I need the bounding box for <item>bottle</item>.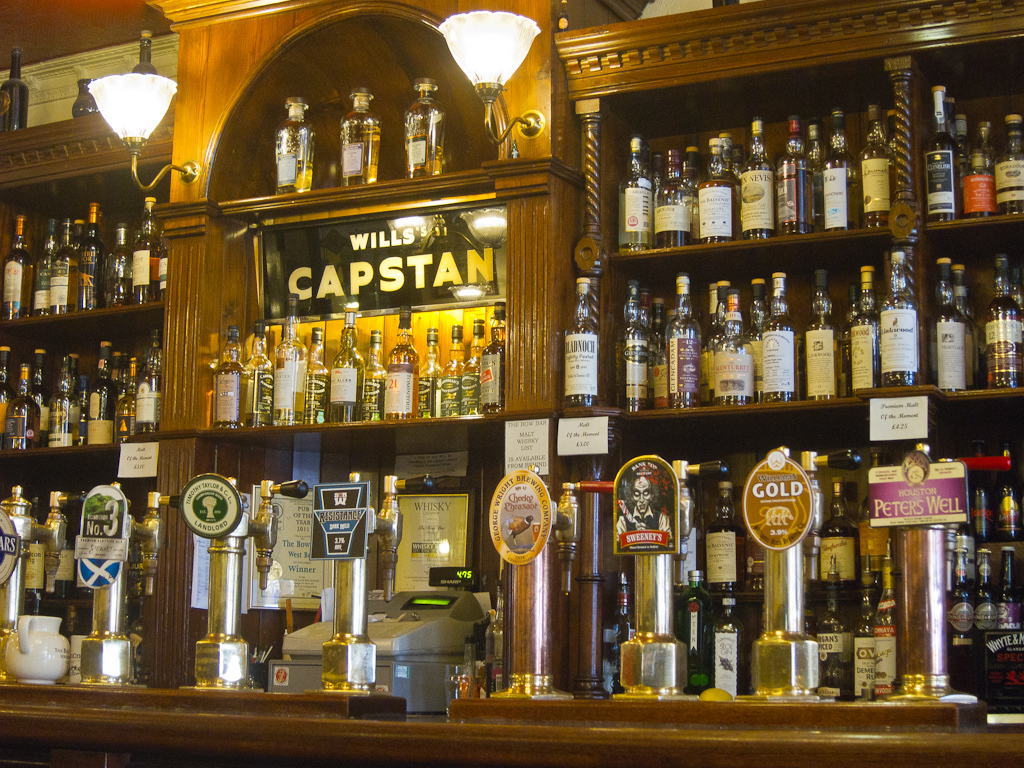
Here it is: (x1=966, y1=123, x2=1003, y2=219).
